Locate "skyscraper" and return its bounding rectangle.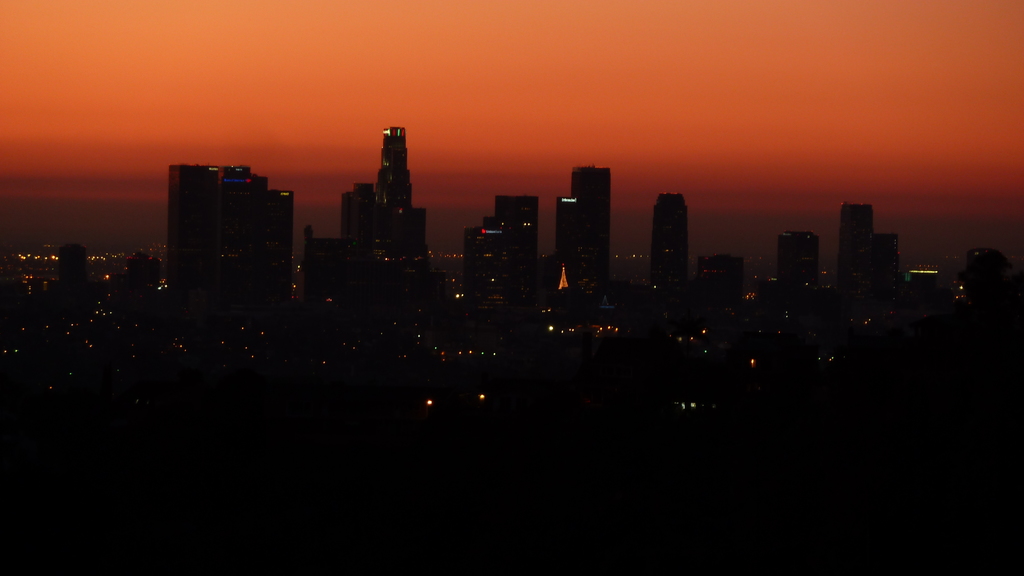
653:196:689:287.
